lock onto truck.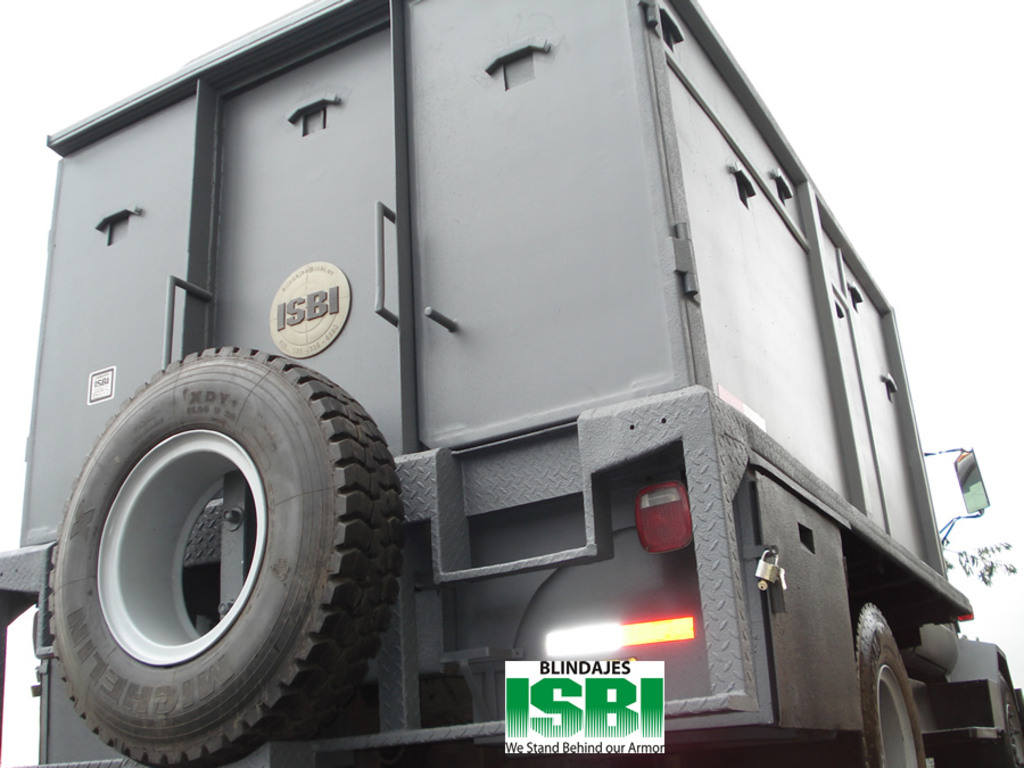
Locked: <bbox>23, 24, 977, 767</bbox>.
